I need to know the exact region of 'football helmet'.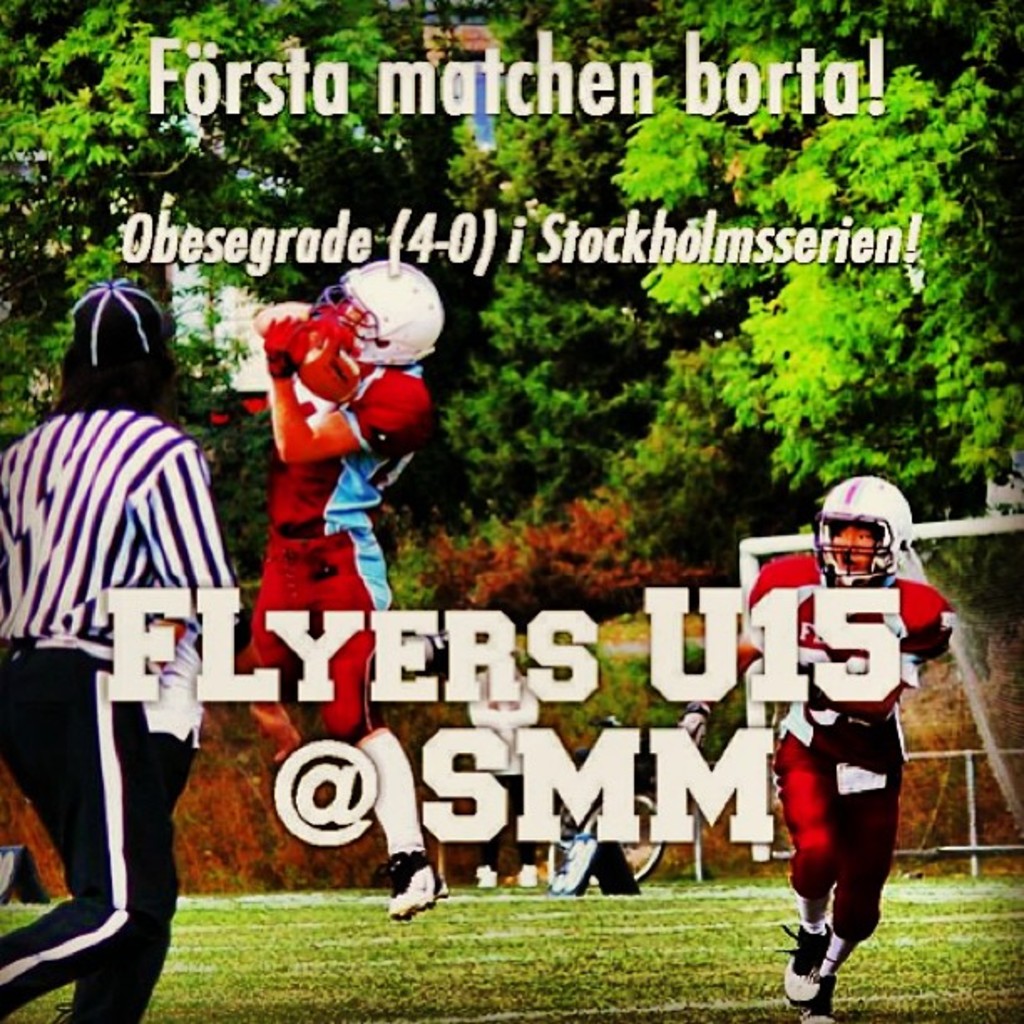
Region: 828/490/934/597.
